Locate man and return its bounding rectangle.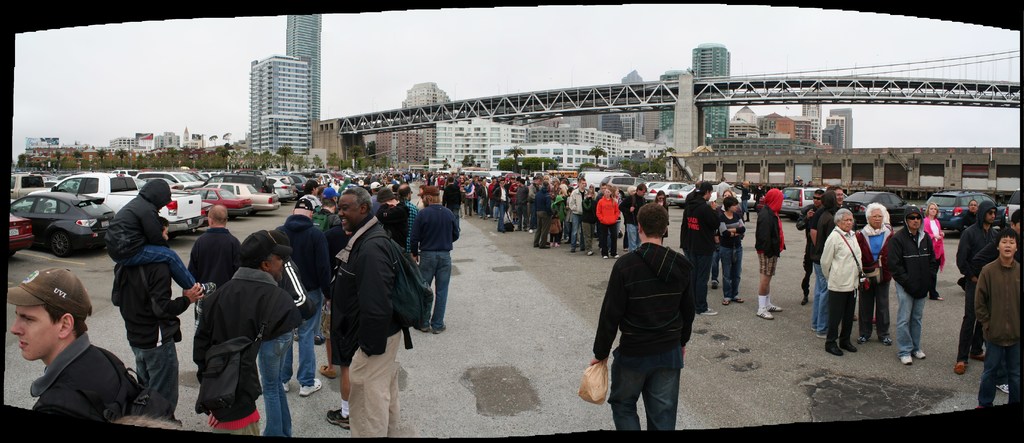
(x1=887, y1=205, x2=940, y2=365).
